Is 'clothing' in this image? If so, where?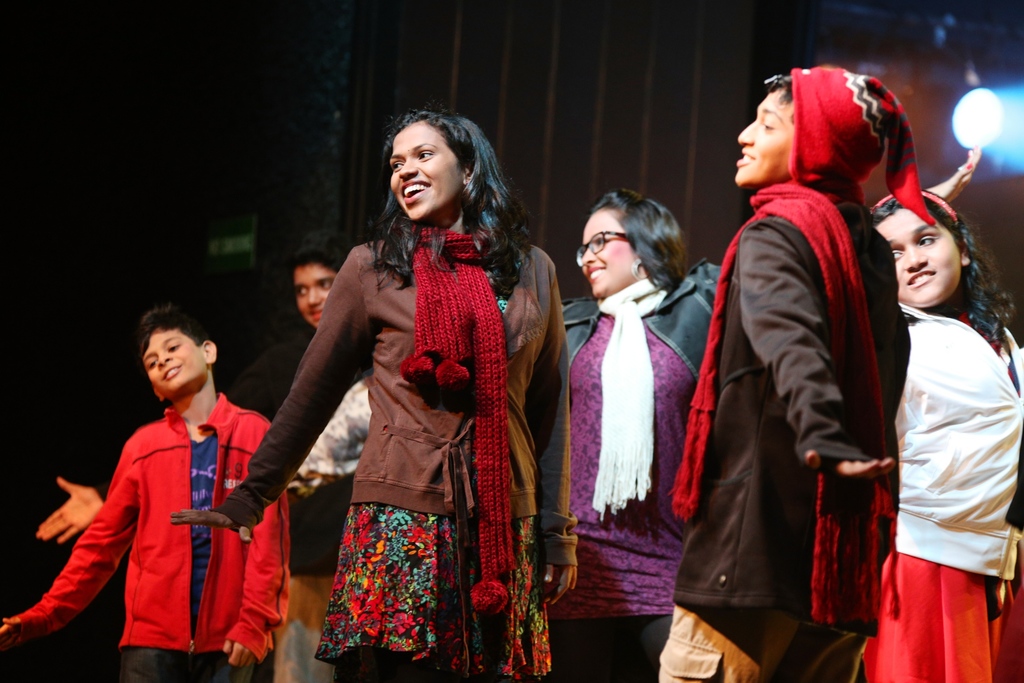
Yes, at 852, 291, 1023, 682.
